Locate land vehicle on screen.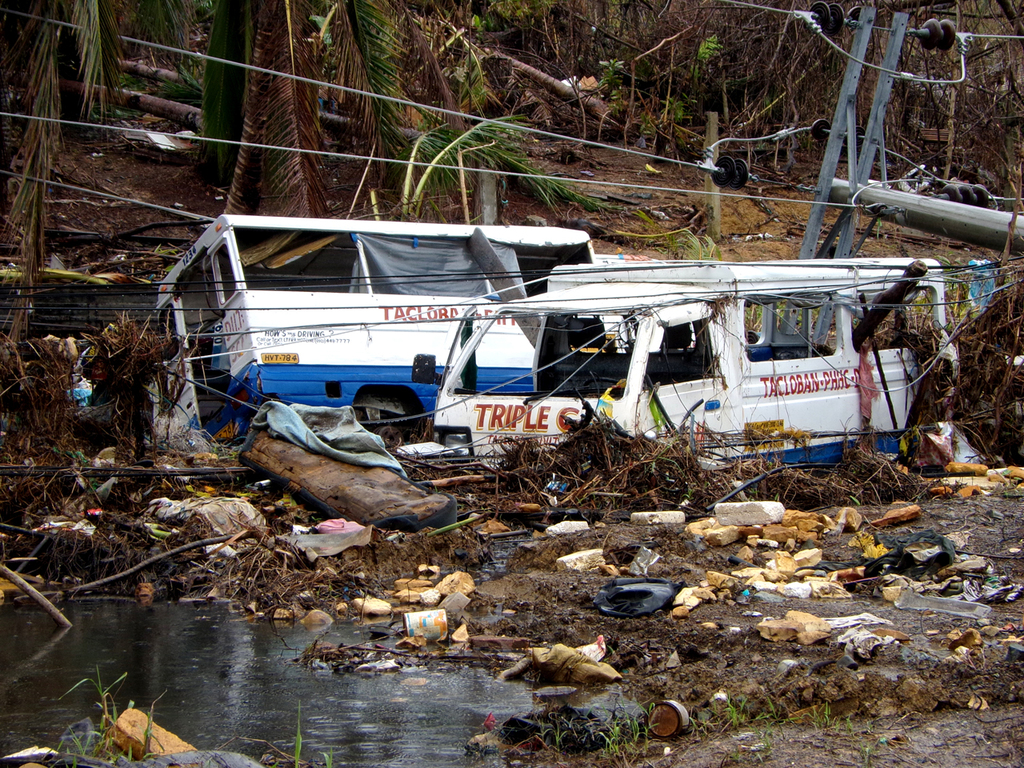
On screen at (428,262,939,477).
